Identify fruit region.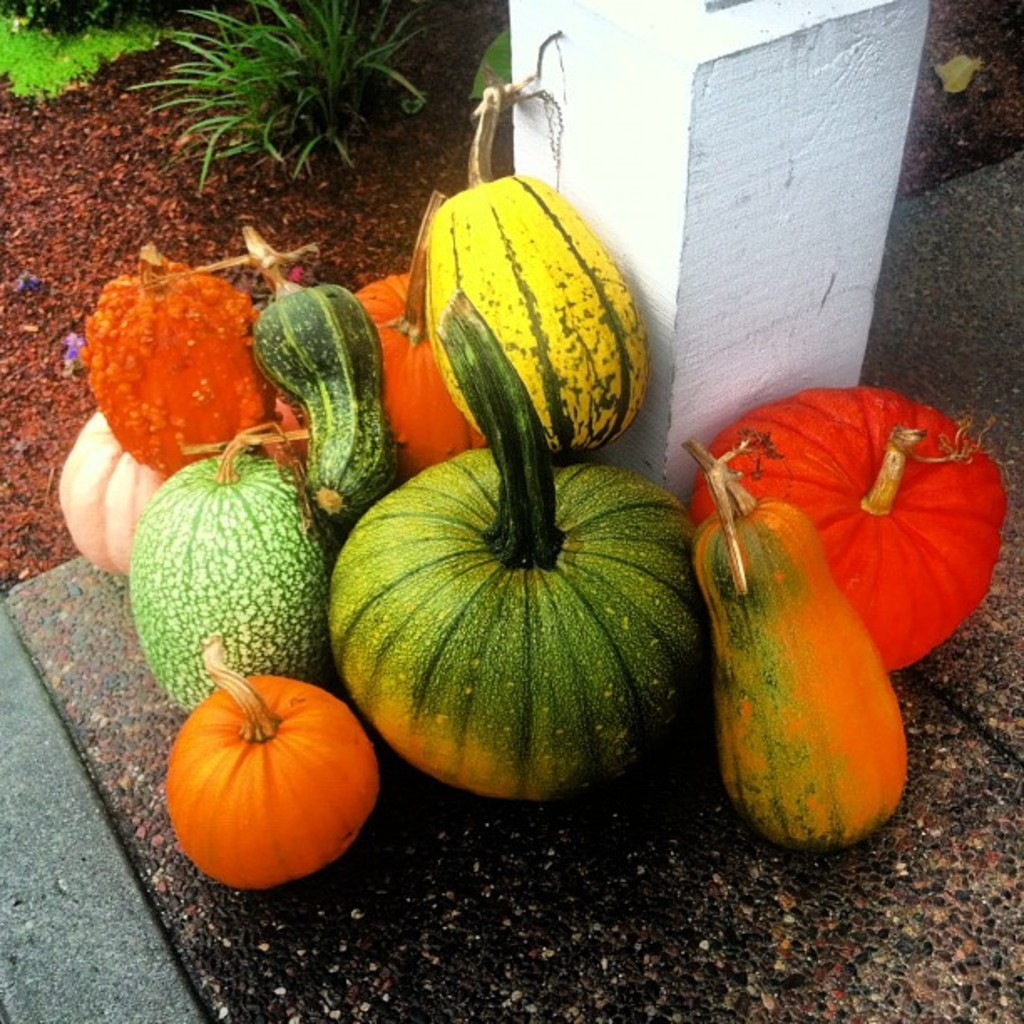
Region: bbox=[323, 288, 709, 805].
